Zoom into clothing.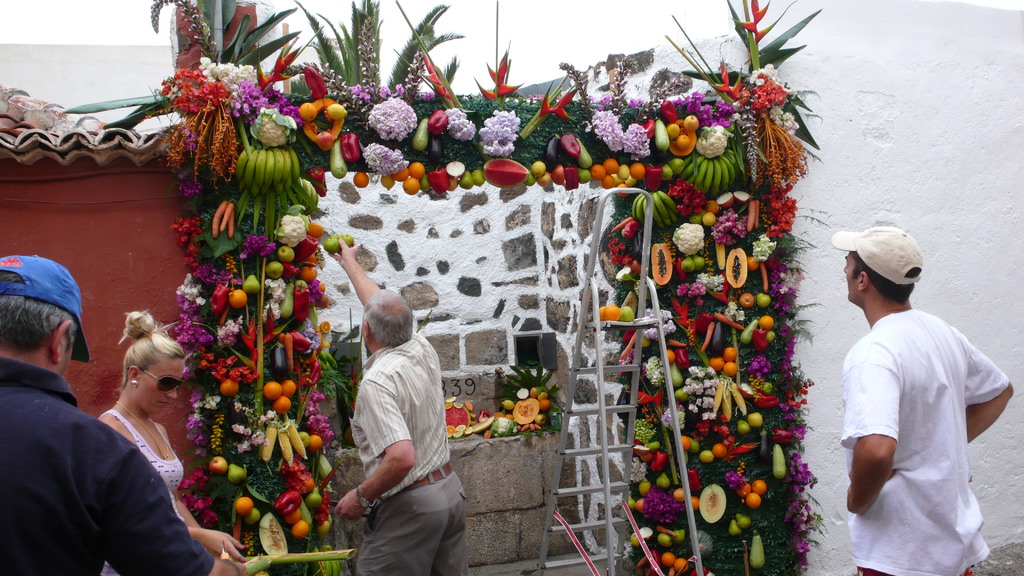
Zoom target: box(100, 410, 189, 531).
